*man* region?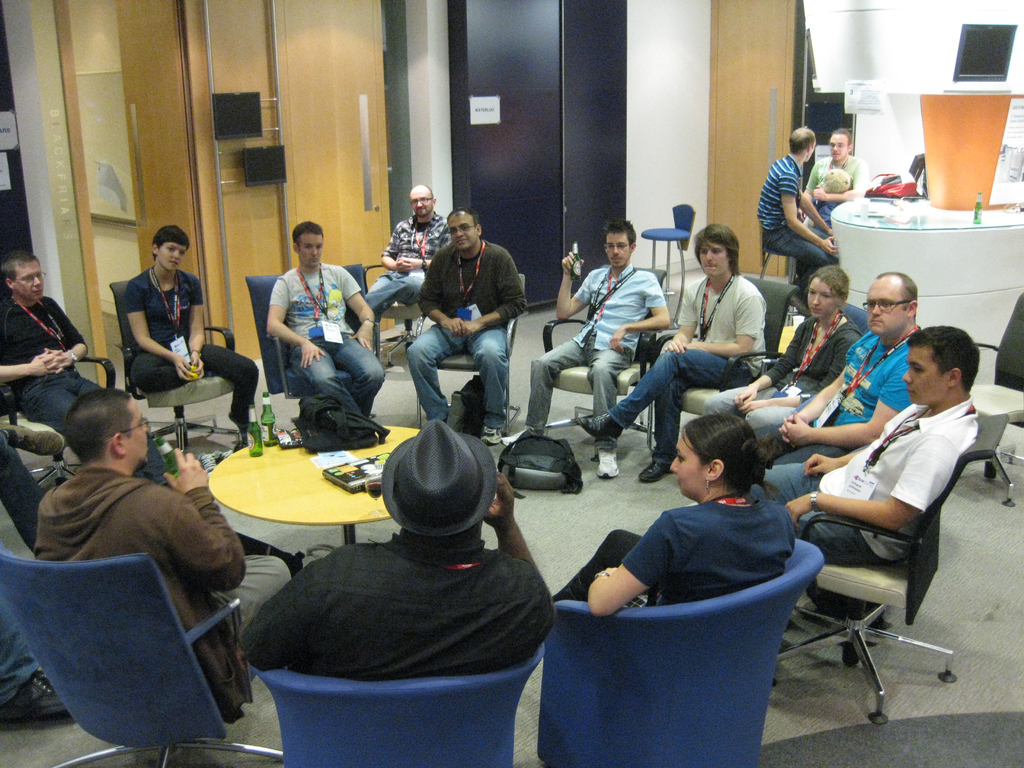
(x1=575, y1=224, x2=767, y2=479)
